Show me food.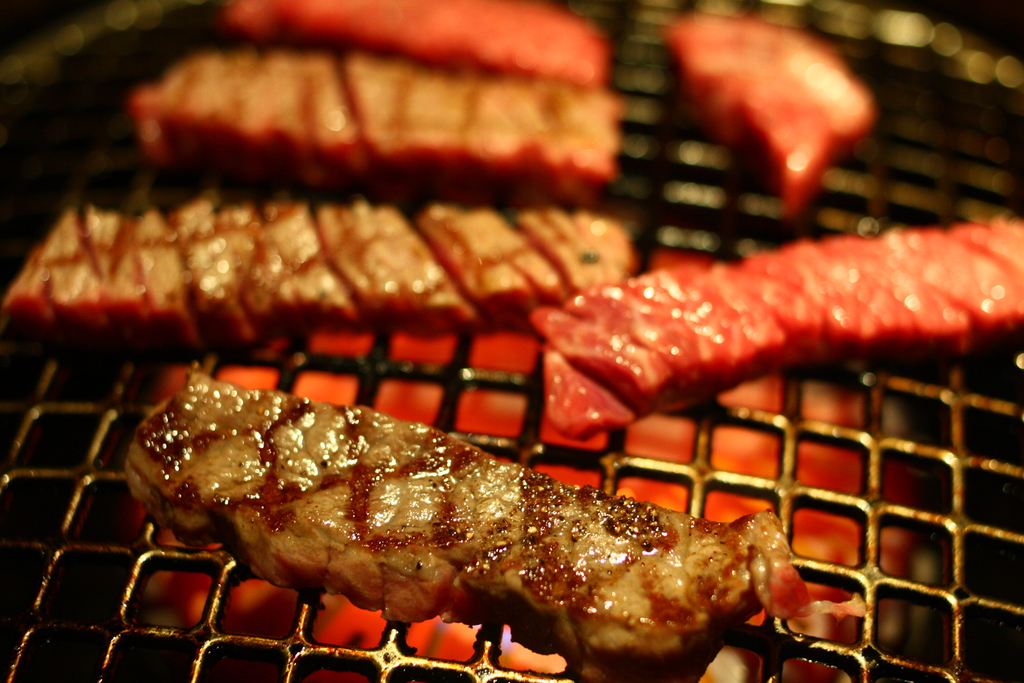
food is here: bbox(145, 380, 828, 670).
